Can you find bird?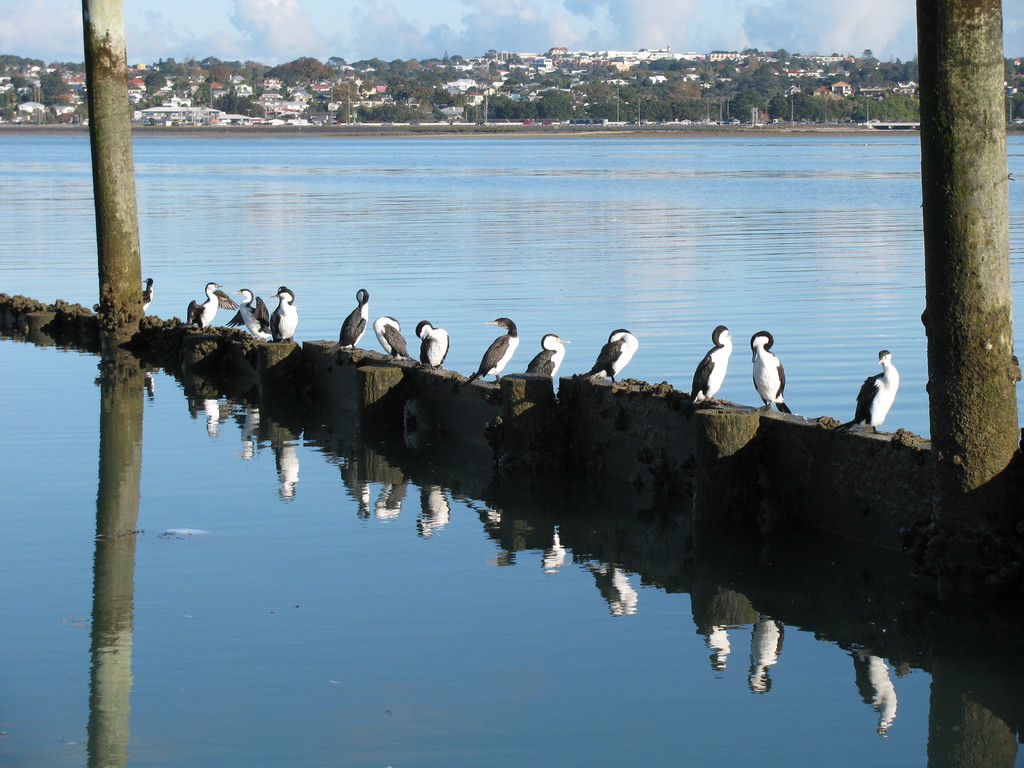
Yes, bounding box: {"left": 223, "top": 283, "right": 268, "bottom": 344}.
